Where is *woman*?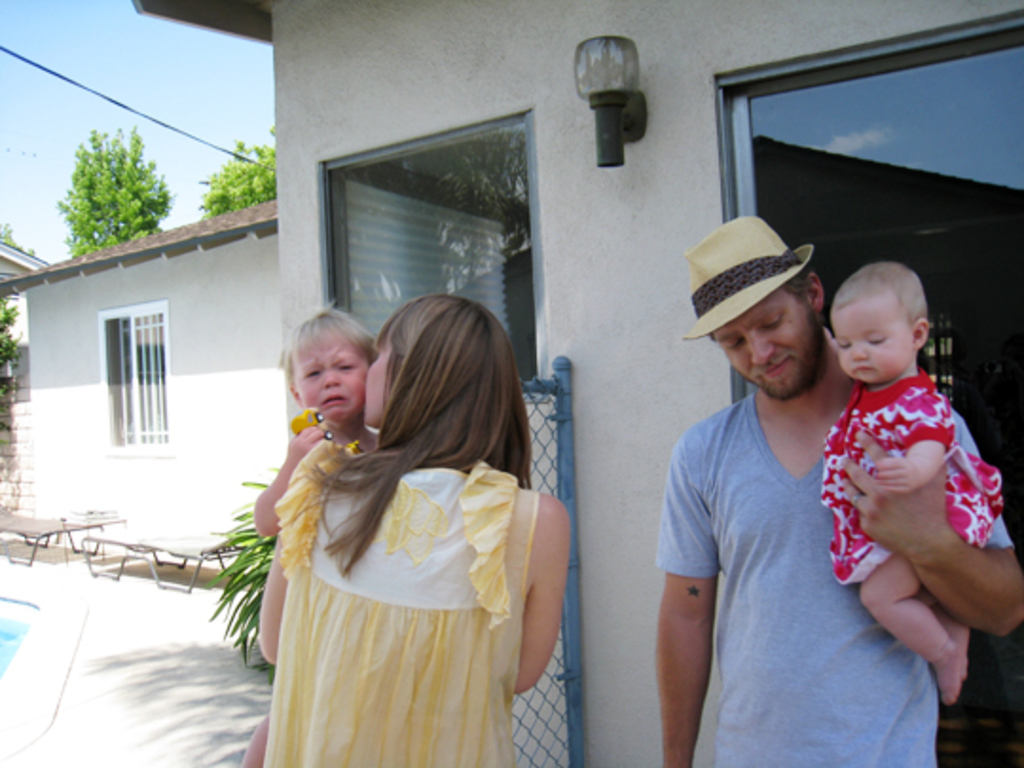
box=[260, 294, 571, 766].
